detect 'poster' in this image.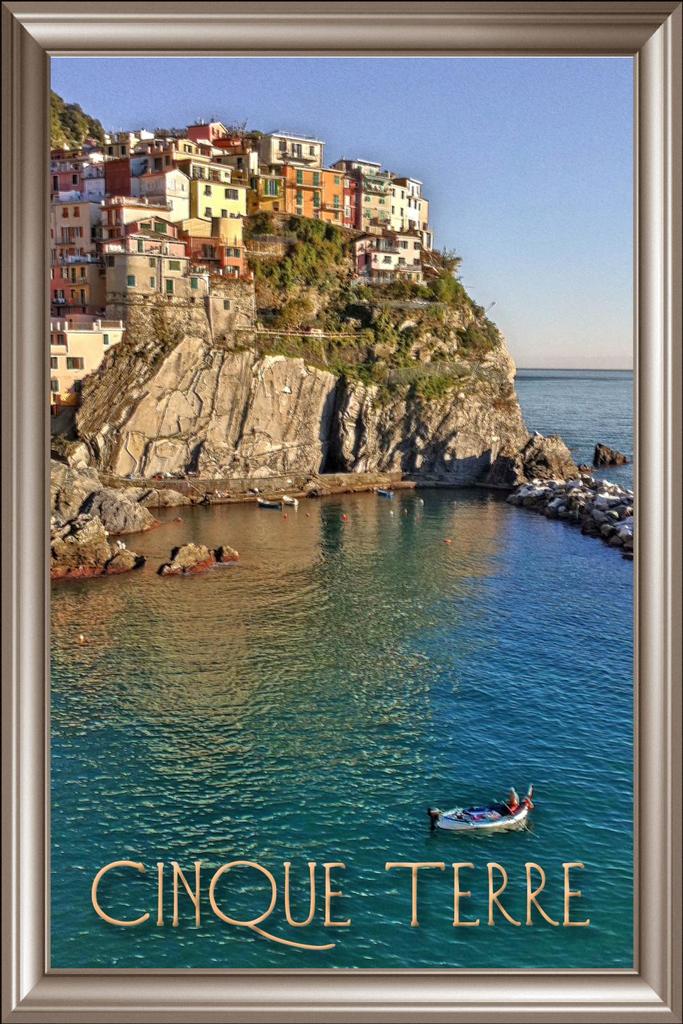
Detection: [left=0, top=0, right=682, bottom=1023].
